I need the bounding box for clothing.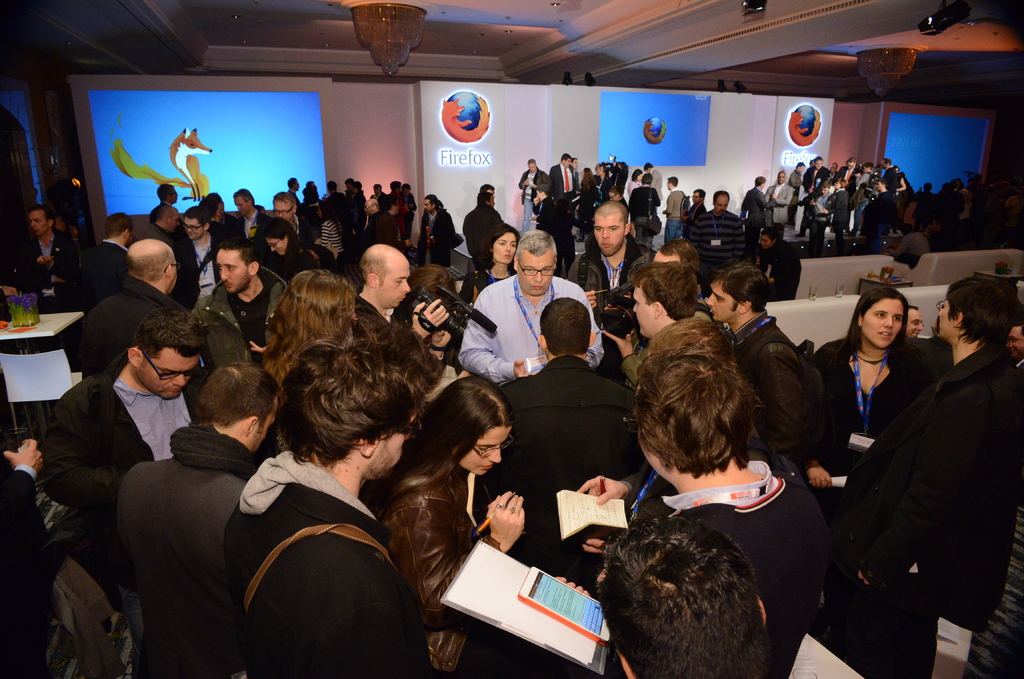
Here it is: {"x1": 224, "y1": 451, "x2": 434, "y2": 678}.
